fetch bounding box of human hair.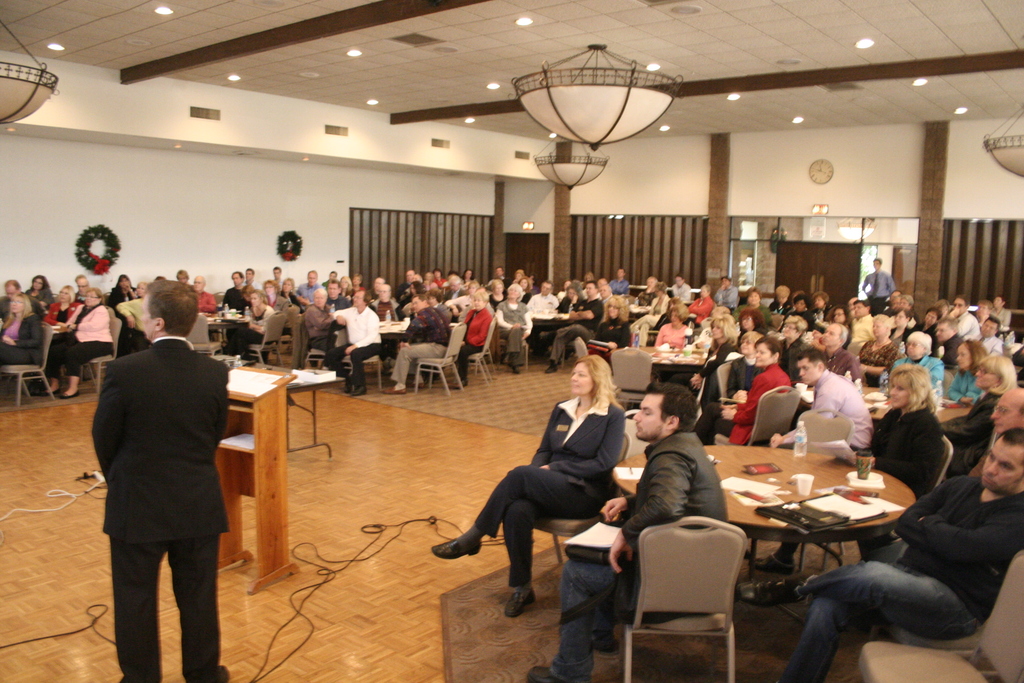
Bbox: 495 265 504 273.
